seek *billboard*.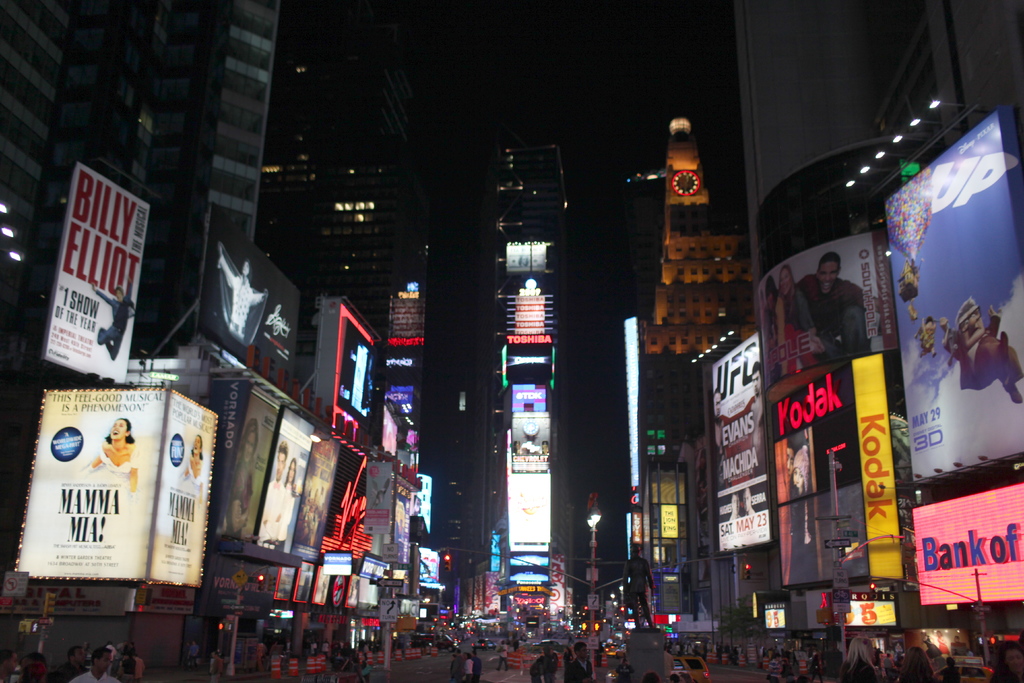
detection(391, 483, 412, 565).
